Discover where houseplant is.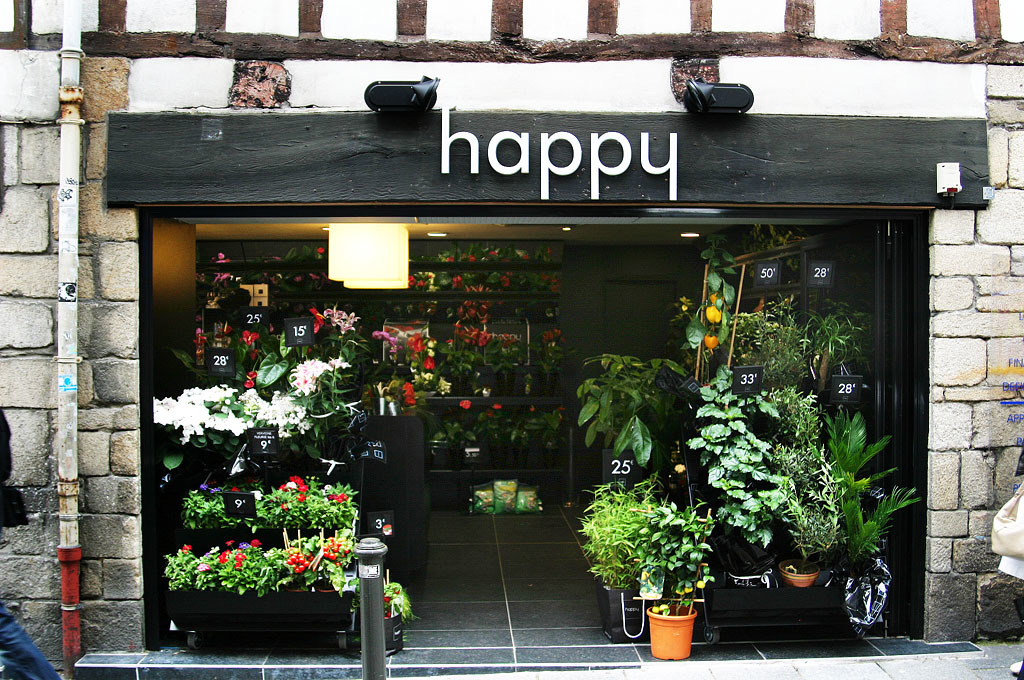
Discovered at rect(382, 574, 418, 648).
